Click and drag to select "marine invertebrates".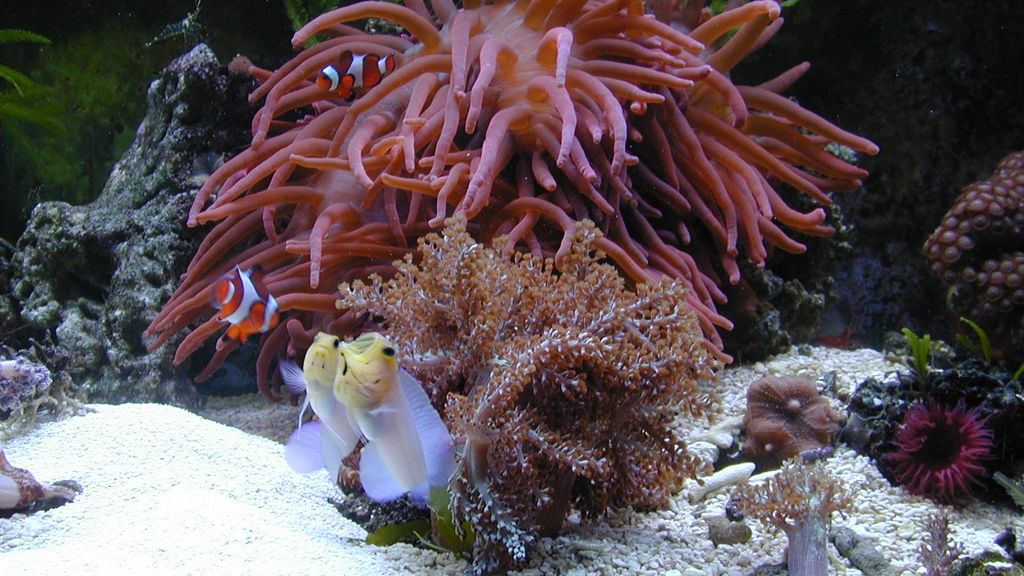
Selection: 725 465 842 572.
